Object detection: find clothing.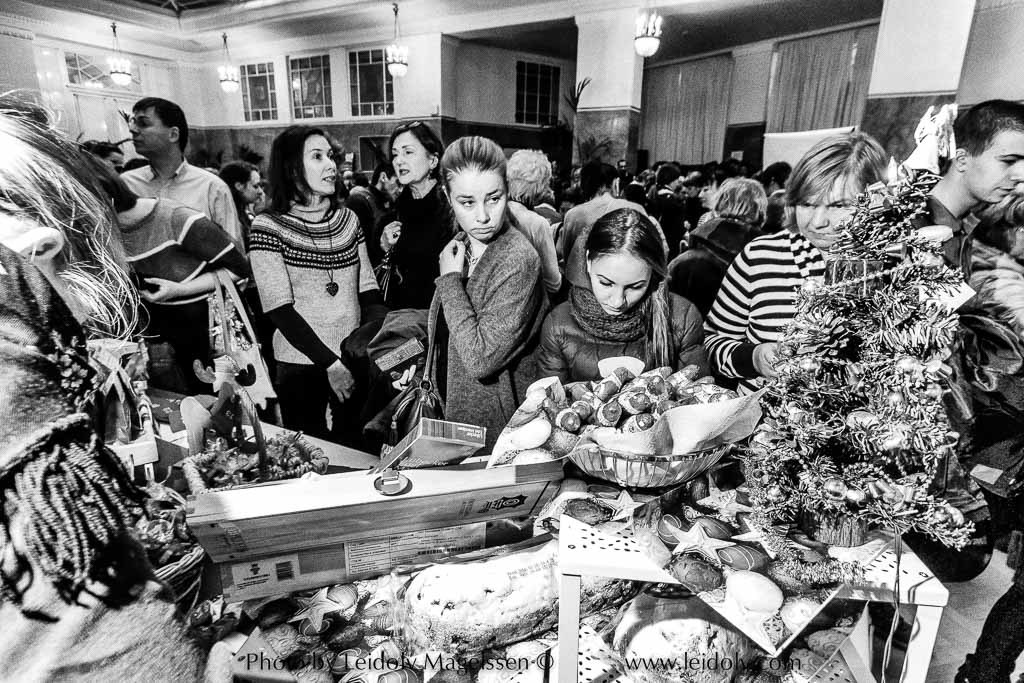
[x1=242, y1=193, x2=389, y2=458].
